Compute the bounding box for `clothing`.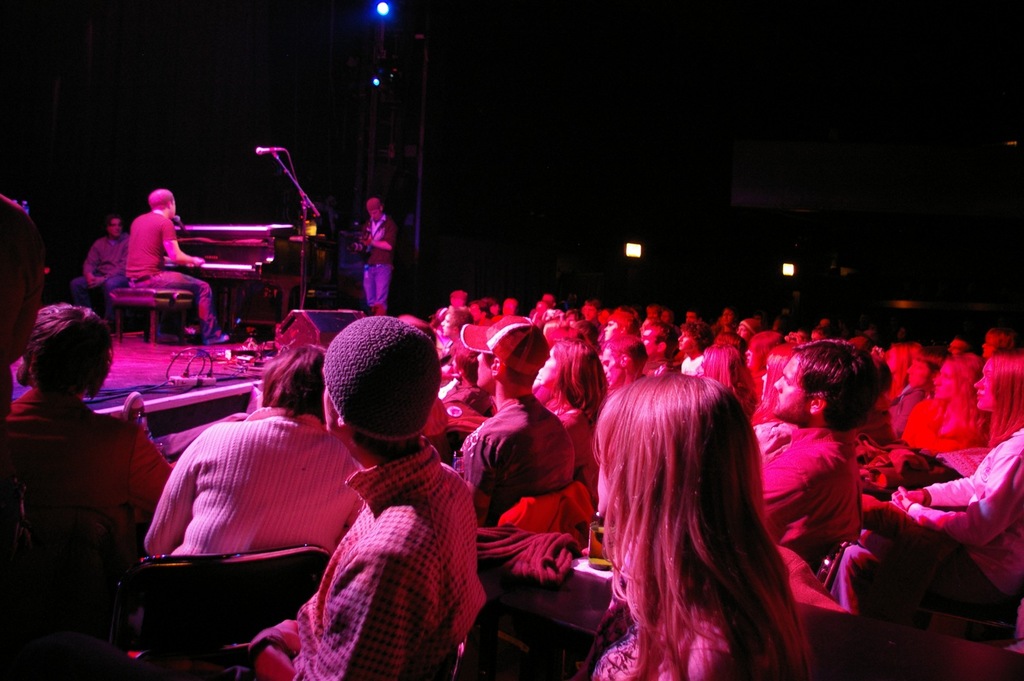
region(0, 381, 155, 516).
